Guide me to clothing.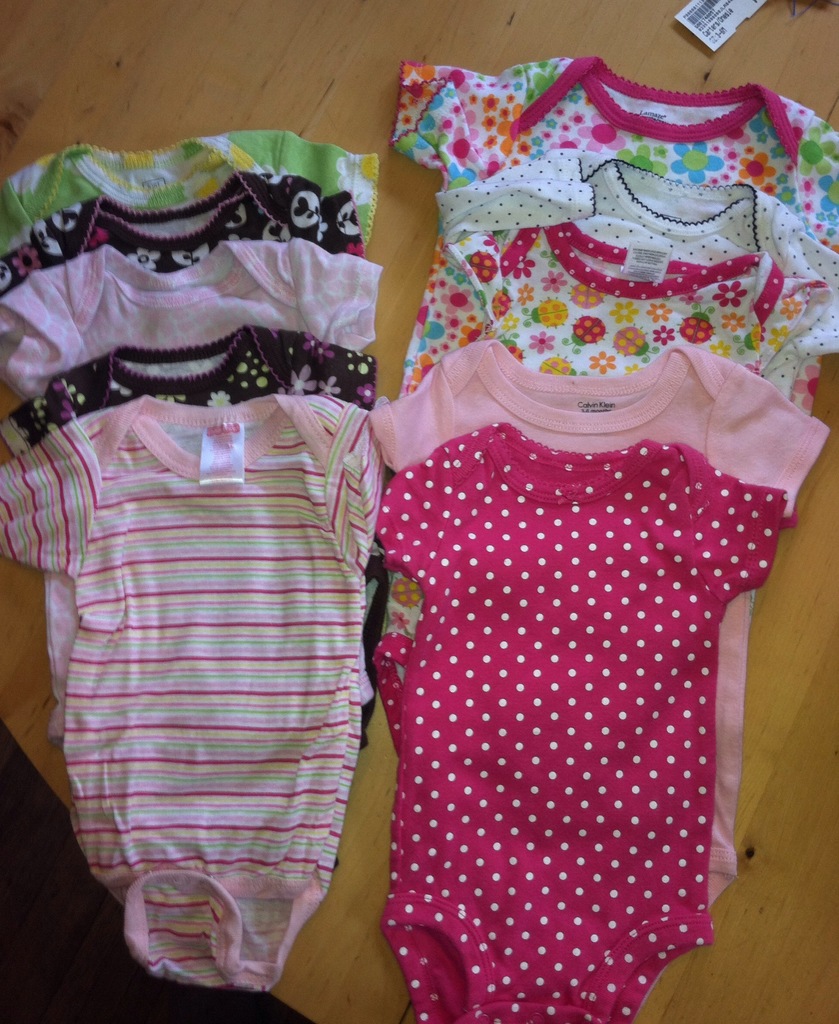
Guidance: bbox=[368, 421, 786, 1021].
